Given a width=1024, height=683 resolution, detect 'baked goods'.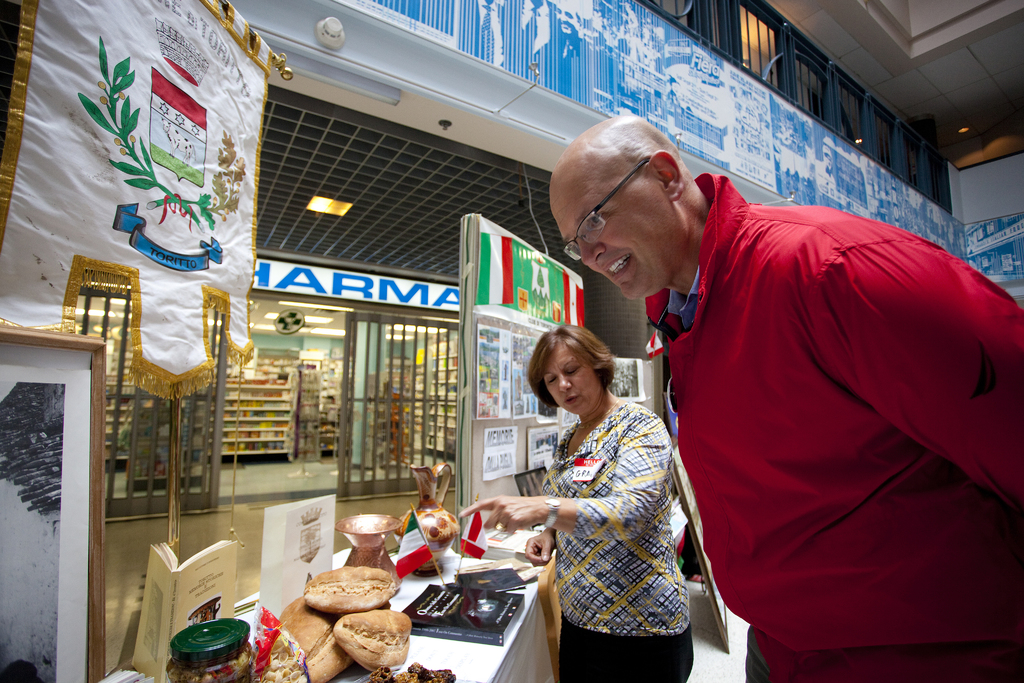
x1=326, y1=609, x2=413, y2=669.
